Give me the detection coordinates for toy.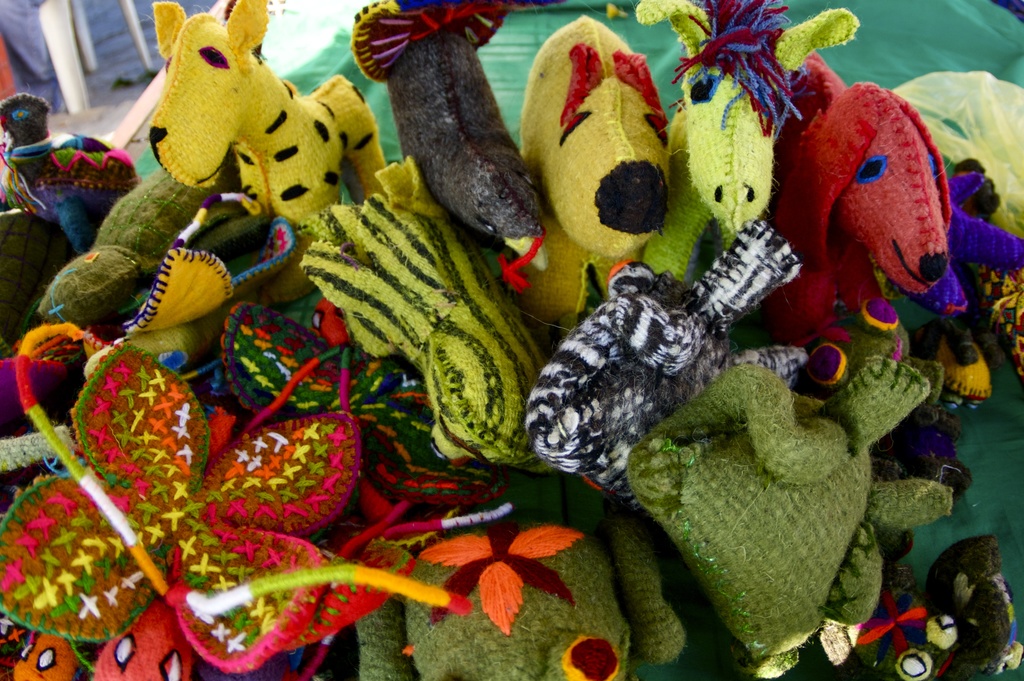
<bbox>294, 154, 556, 475</bbox>.
